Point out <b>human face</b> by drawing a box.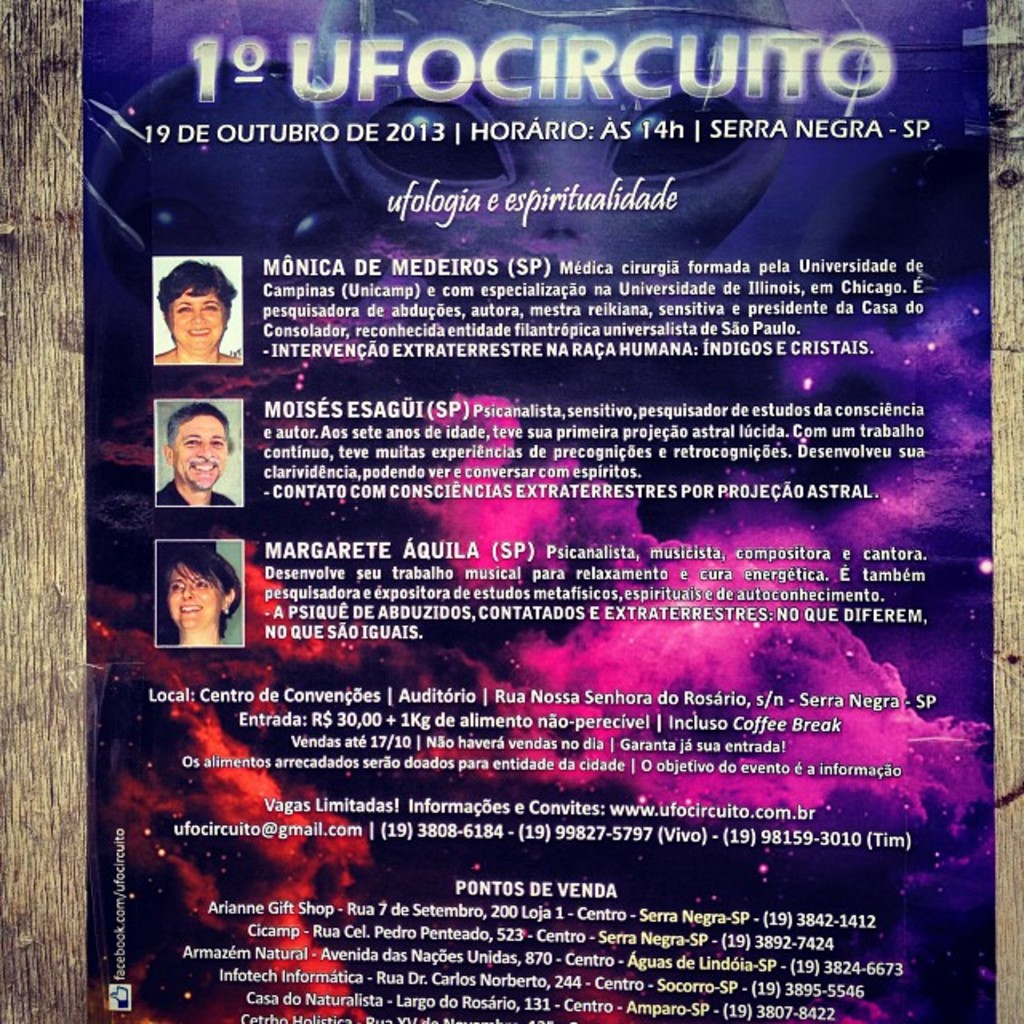
[178, 416, 226, 493].
